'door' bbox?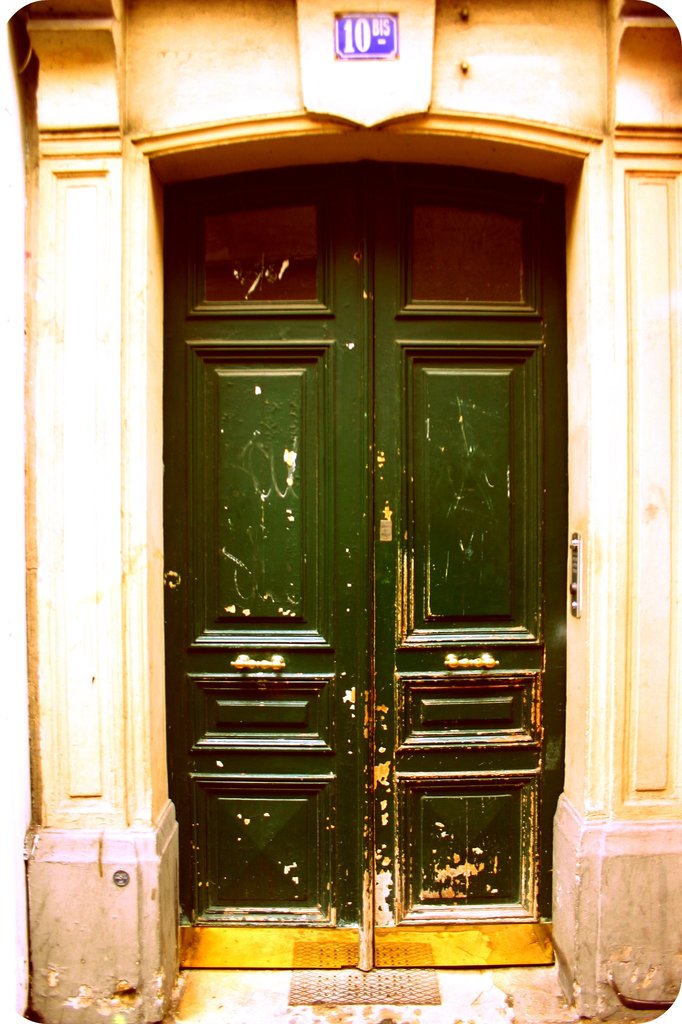
select_region(158, 159, 564, 946)
